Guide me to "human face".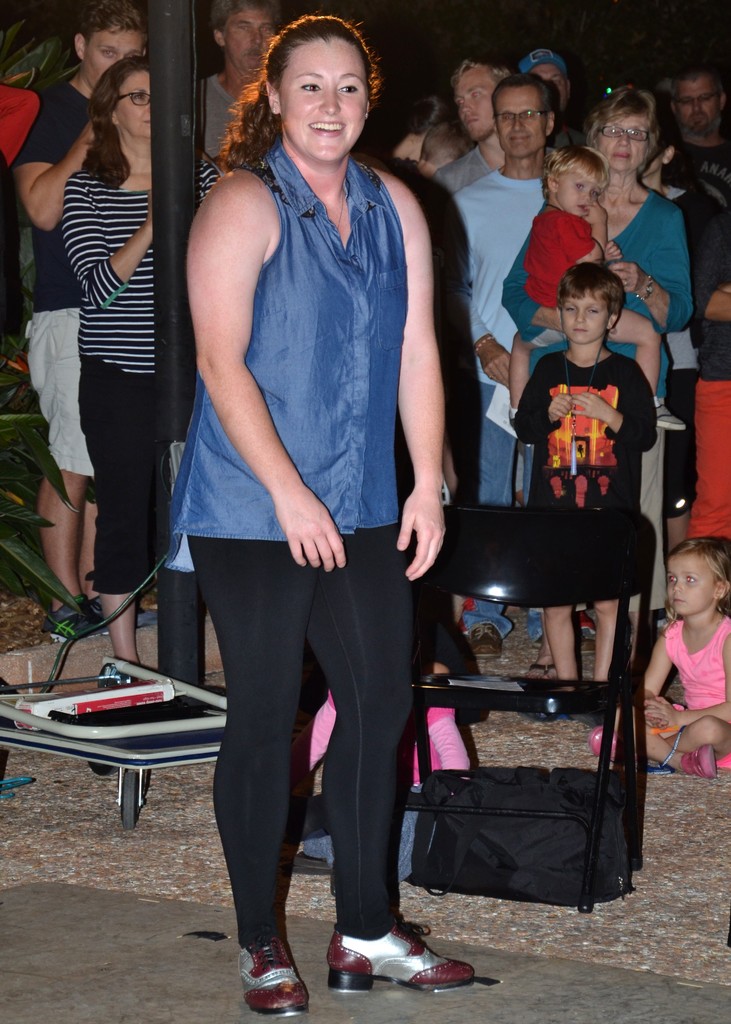
Guidance: box=[282, 40, 367, 168].
